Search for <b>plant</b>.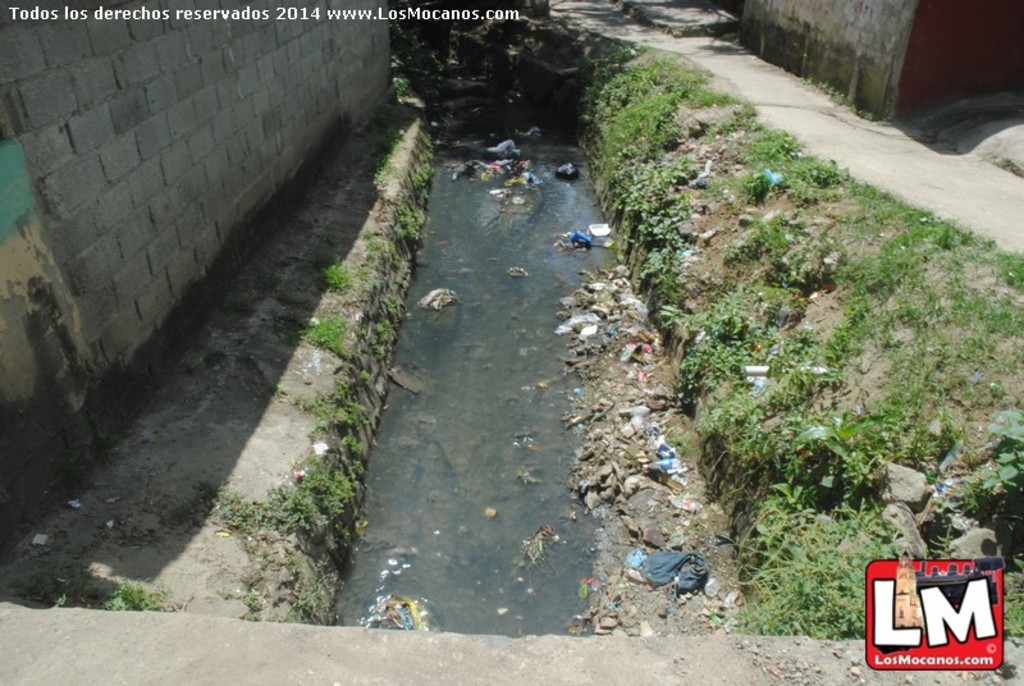
Found at [left=380, top=119, right=403, bottom=148].
